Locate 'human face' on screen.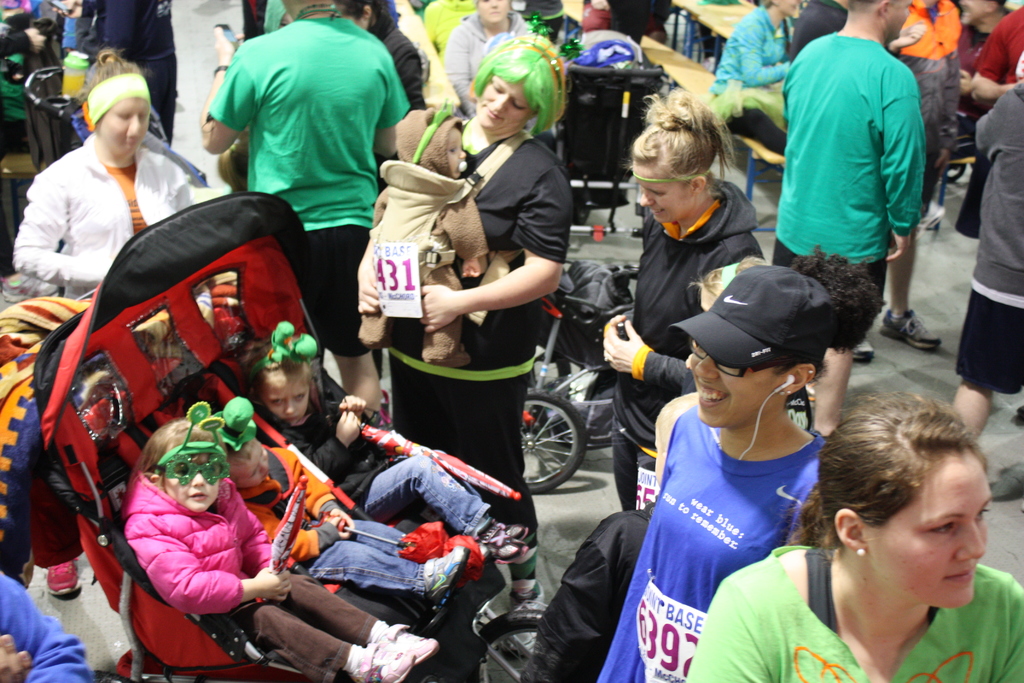
On screen at (left=168, top=444, right=221, bottom=507).
